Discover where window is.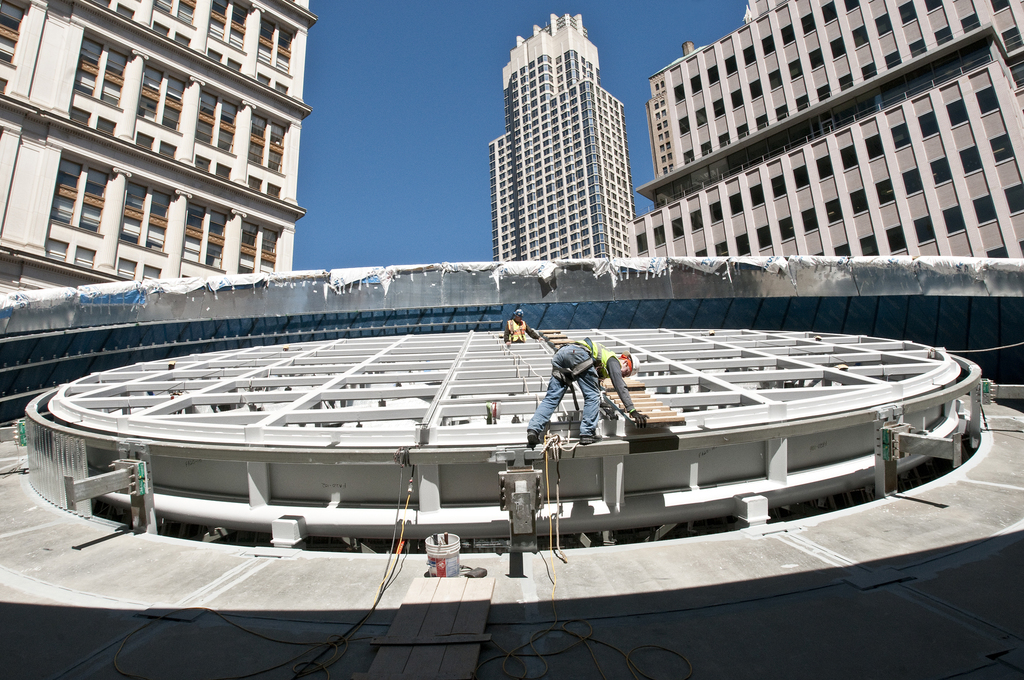
Discovered at 678, 114, 687, 133.
